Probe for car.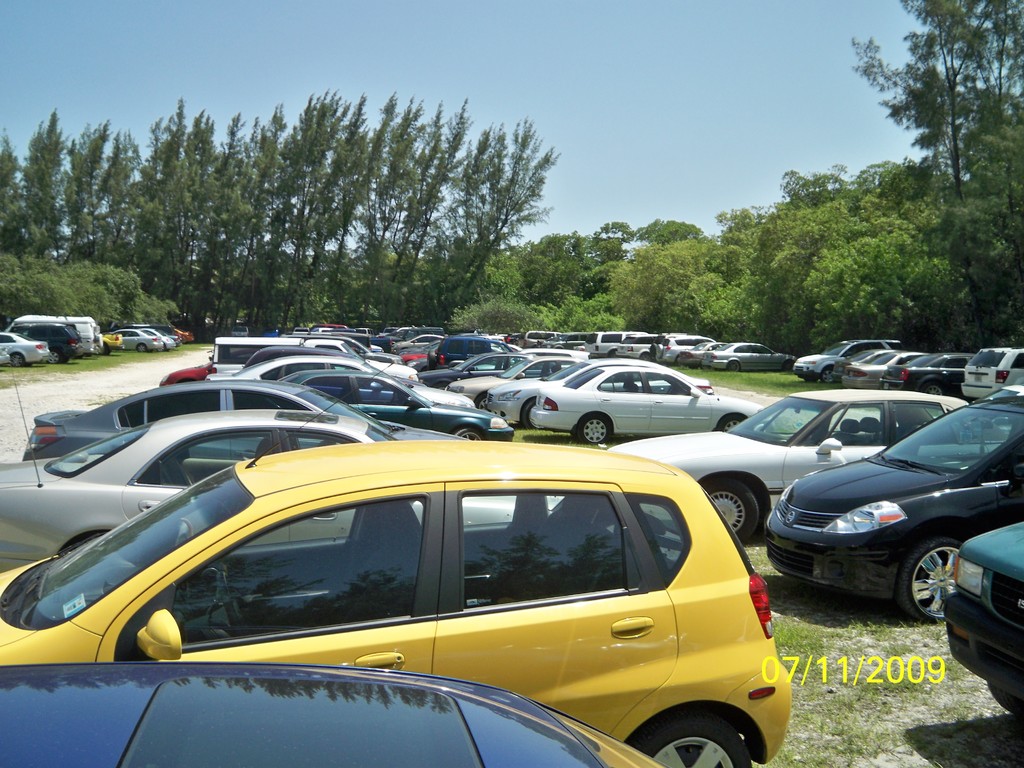
Probe result: 211,337,361,378.
